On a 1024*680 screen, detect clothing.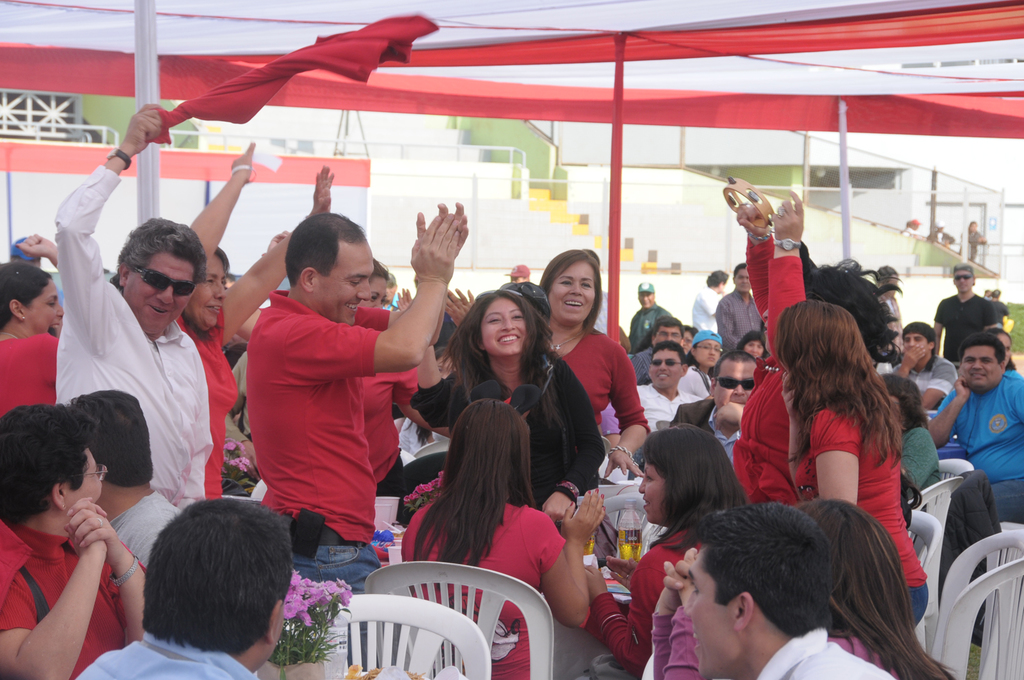
(left=410, top=360, right=603, bottom=506).
